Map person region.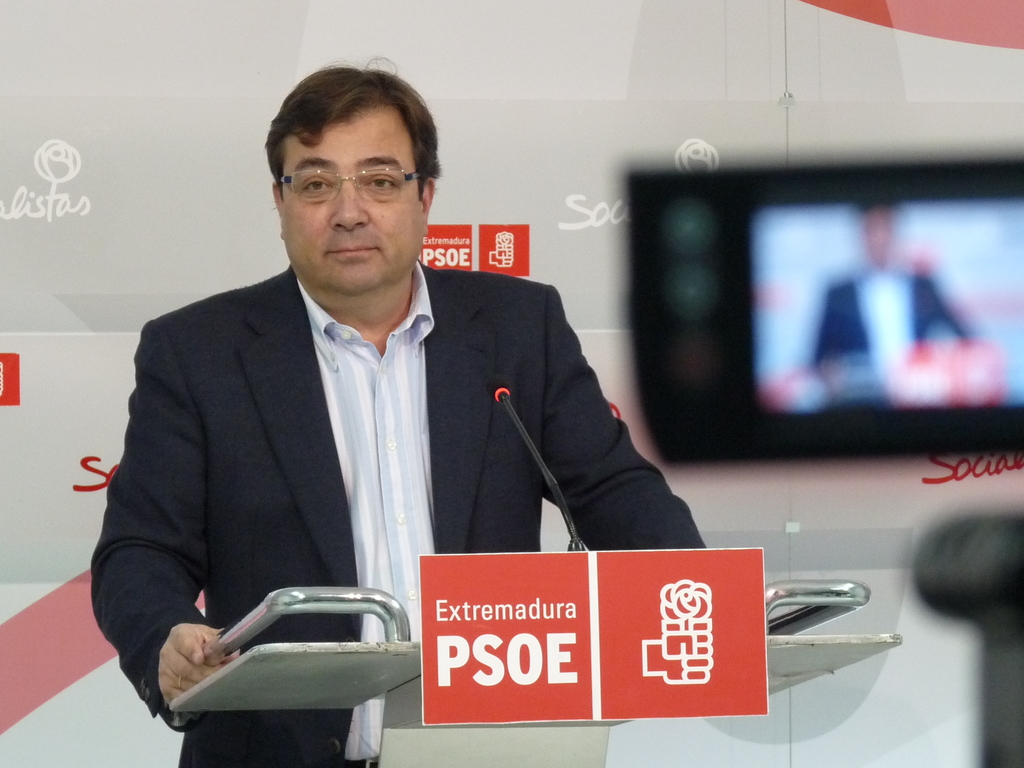
Mapped to box=[812, 203, 968, 355].
